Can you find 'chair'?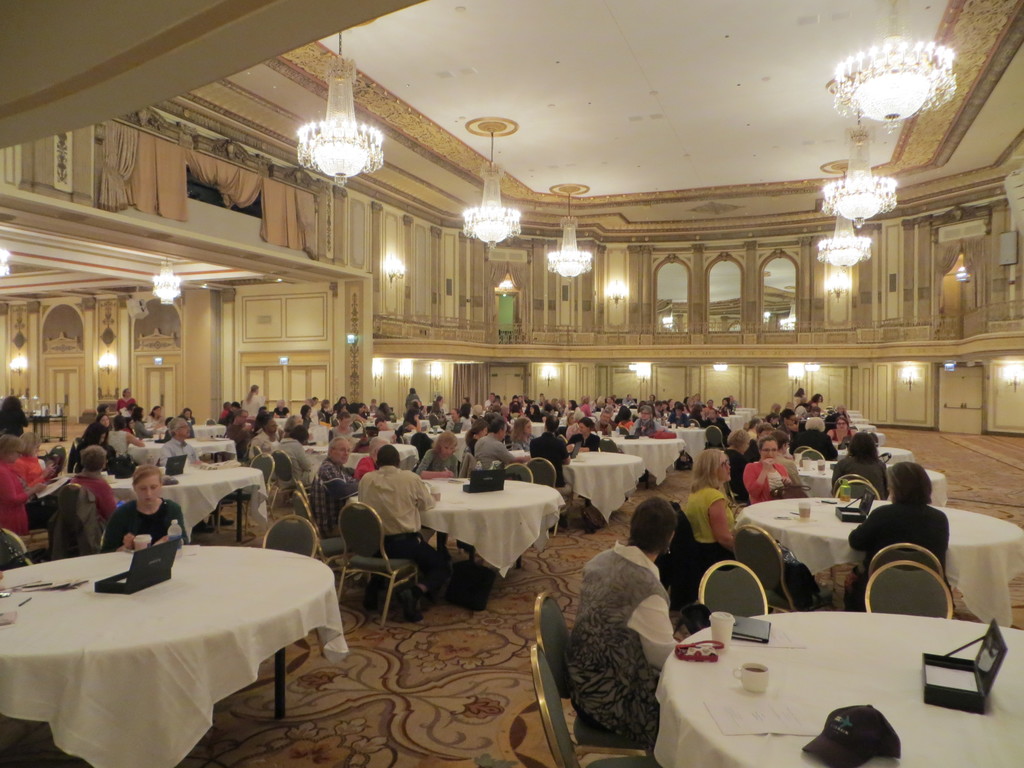
Yes, bounding box: 830 474 870 496.
